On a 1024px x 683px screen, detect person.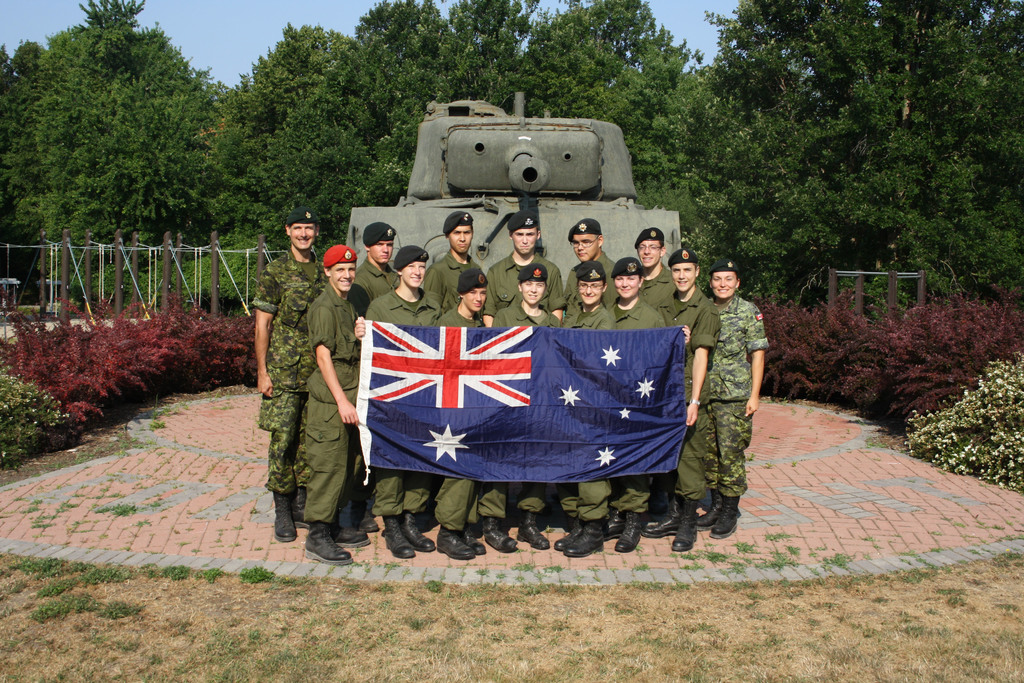
BBox(547, 258, 602, 564).
